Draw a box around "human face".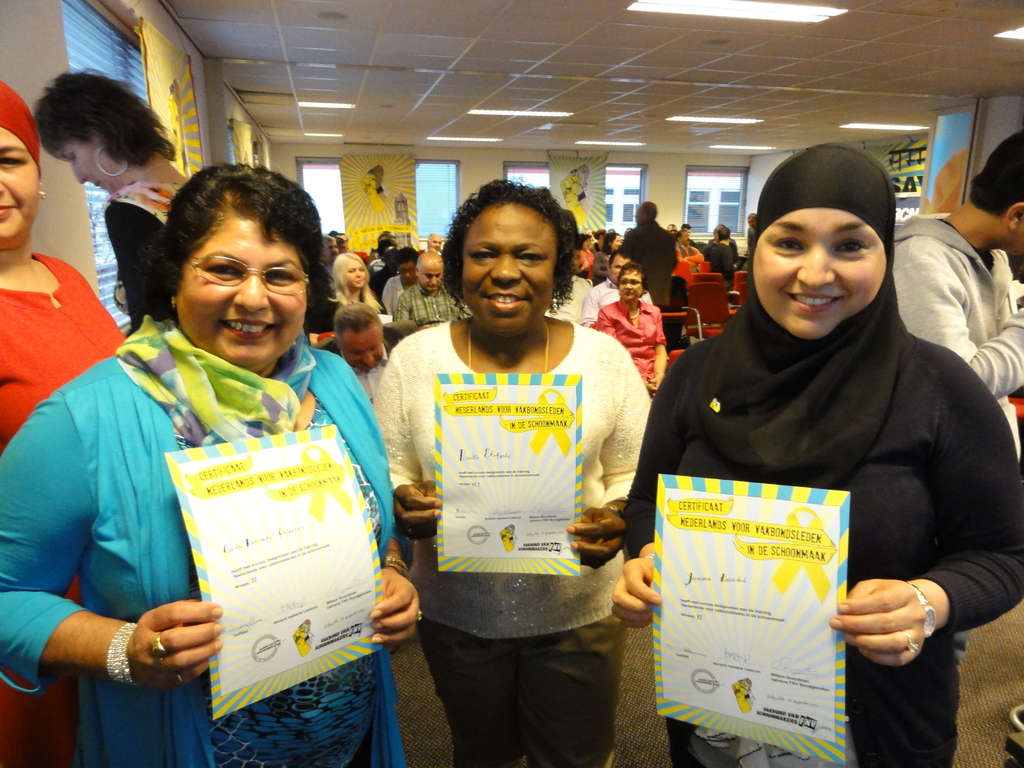
[left=417, top=262, right=444, bottom=291].
